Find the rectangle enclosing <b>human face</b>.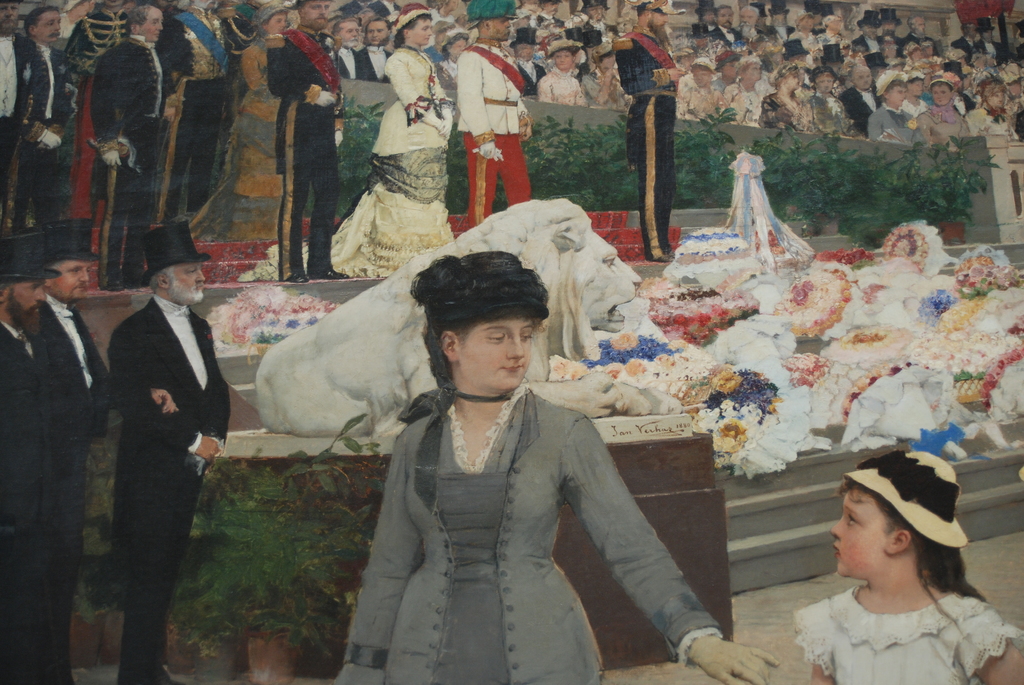
Rect(489, 20, 513, 41).
